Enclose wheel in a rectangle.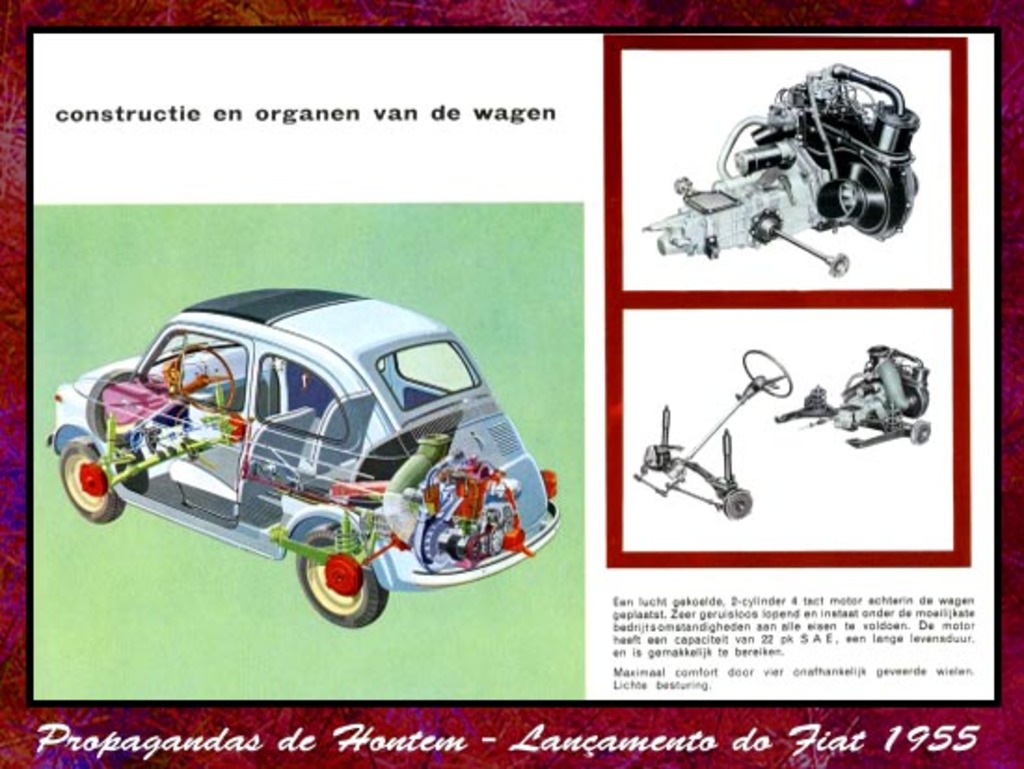
[left=56, top=434, right=130, bottom=521].
